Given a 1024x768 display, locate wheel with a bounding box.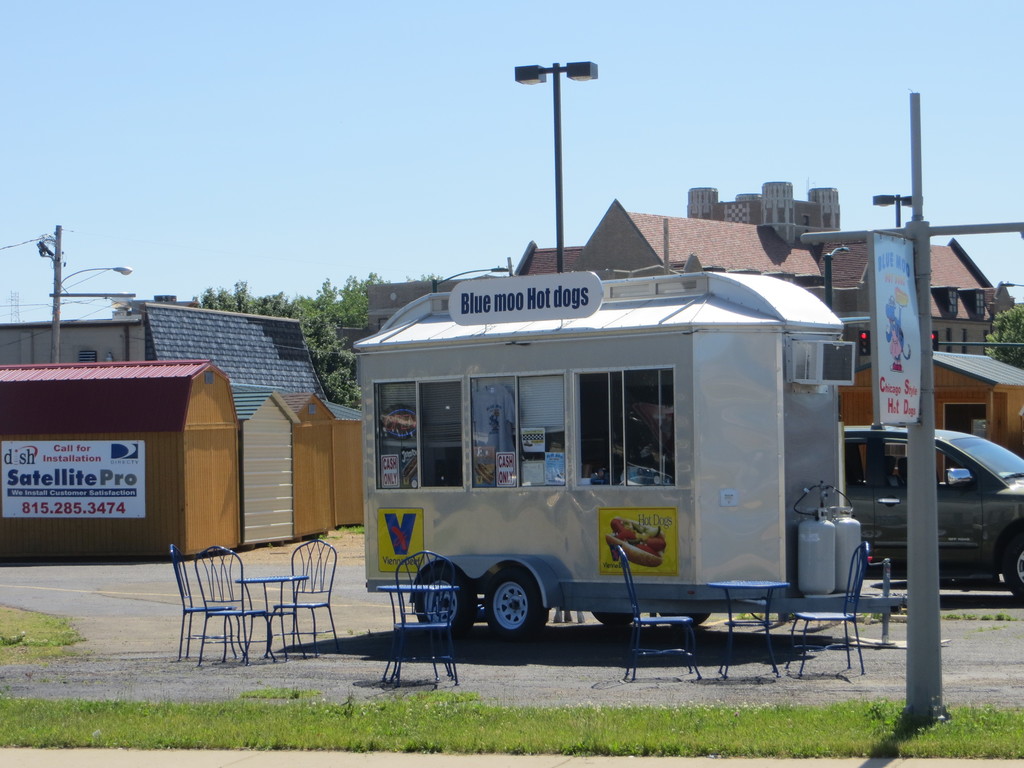
Located: {"left": 1005, "top": 537, "right": 1023, "bottom": 607}.
